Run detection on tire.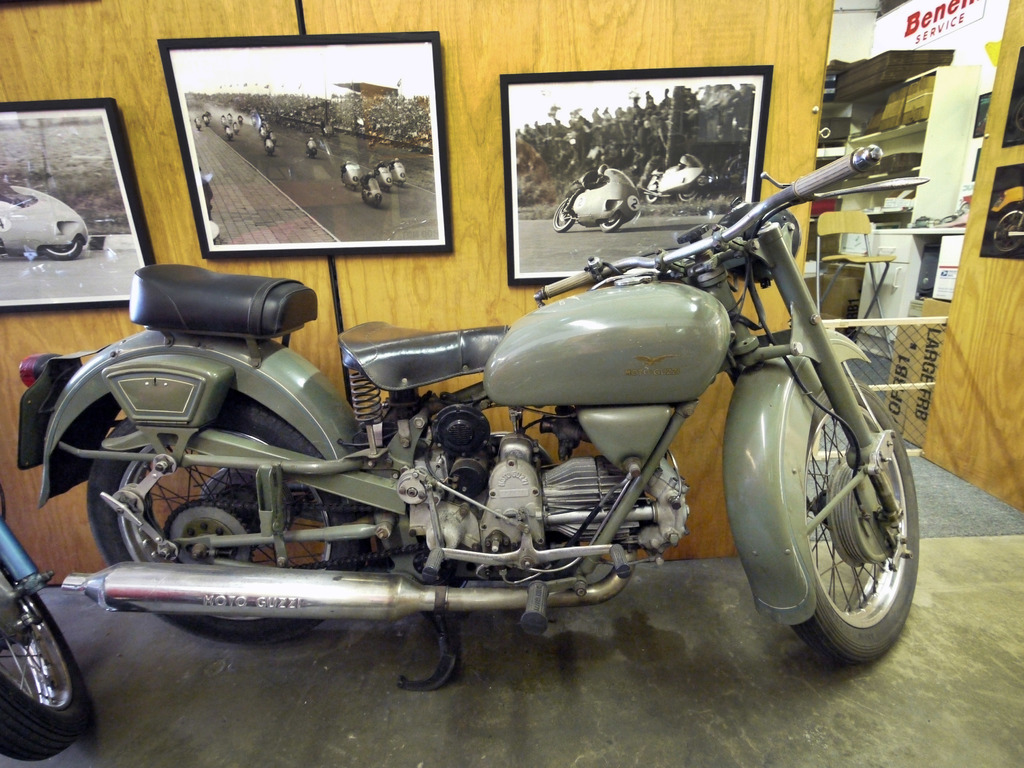
Result: locate(0, 555, 86, 762).
